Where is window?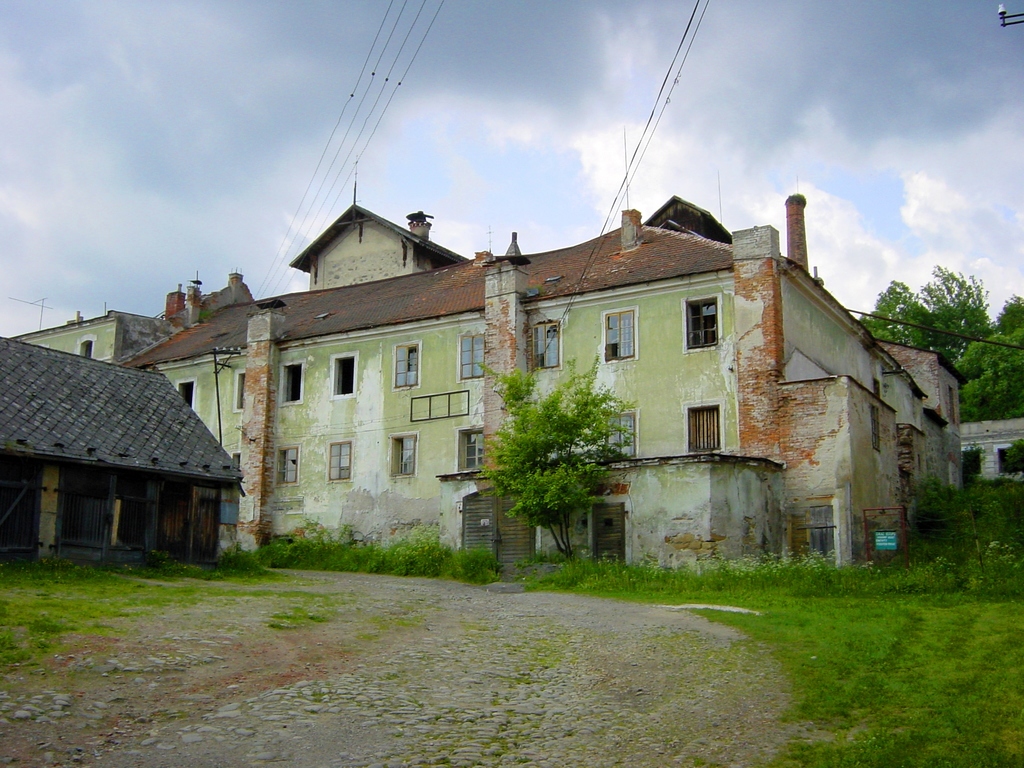
328 442 353 480.
